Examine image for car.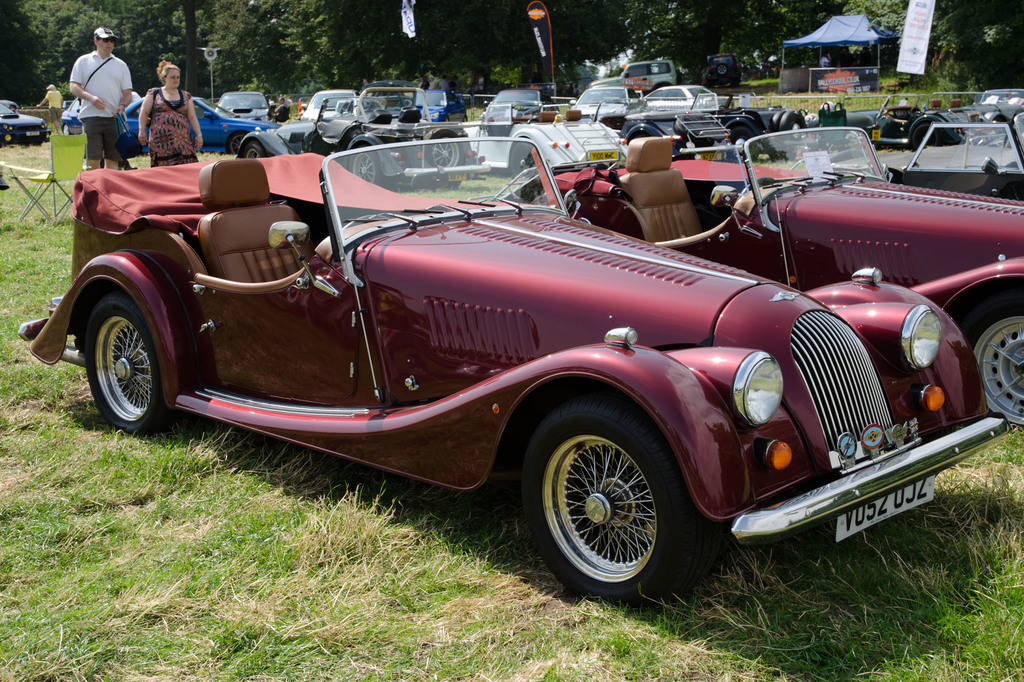
Examination result: {"left": 268, "top": 86, "right": 486, "bottom": 197}.
